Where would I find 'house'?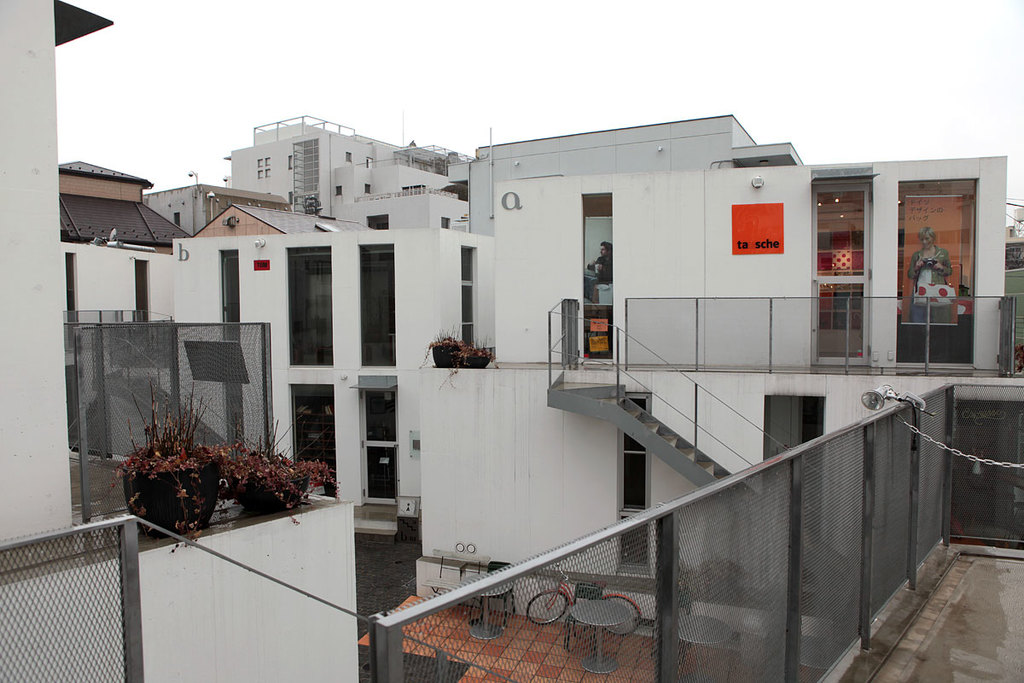
At 0 0 364 682.
